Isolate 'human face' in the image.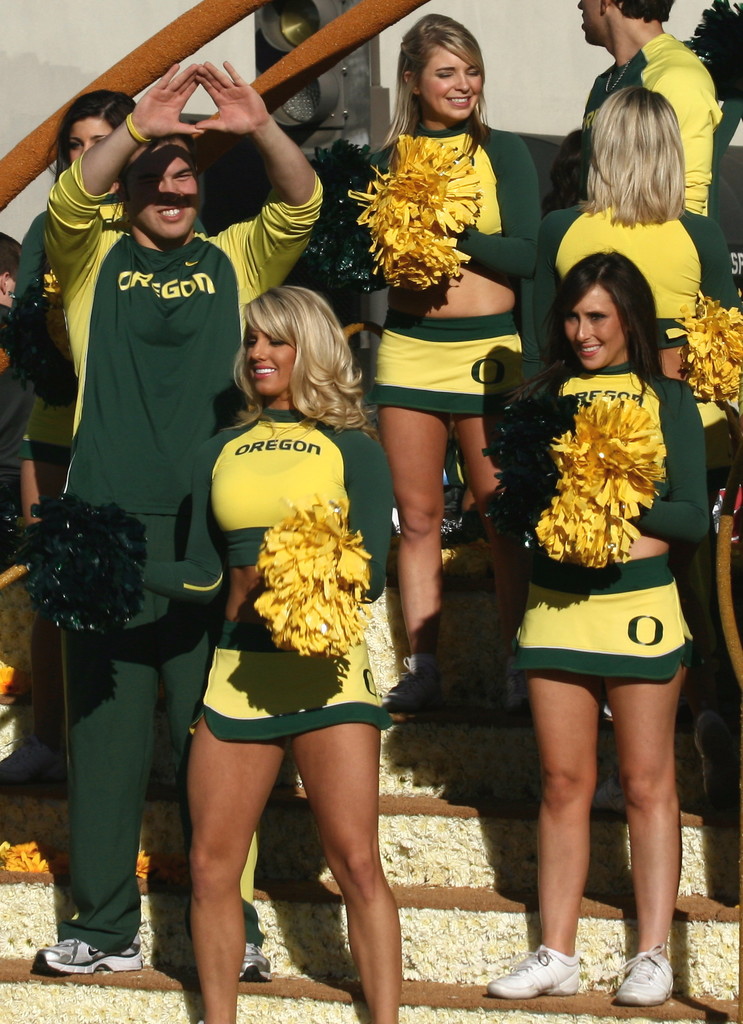
Isolated region: detection(120, 127, 192, 239).
